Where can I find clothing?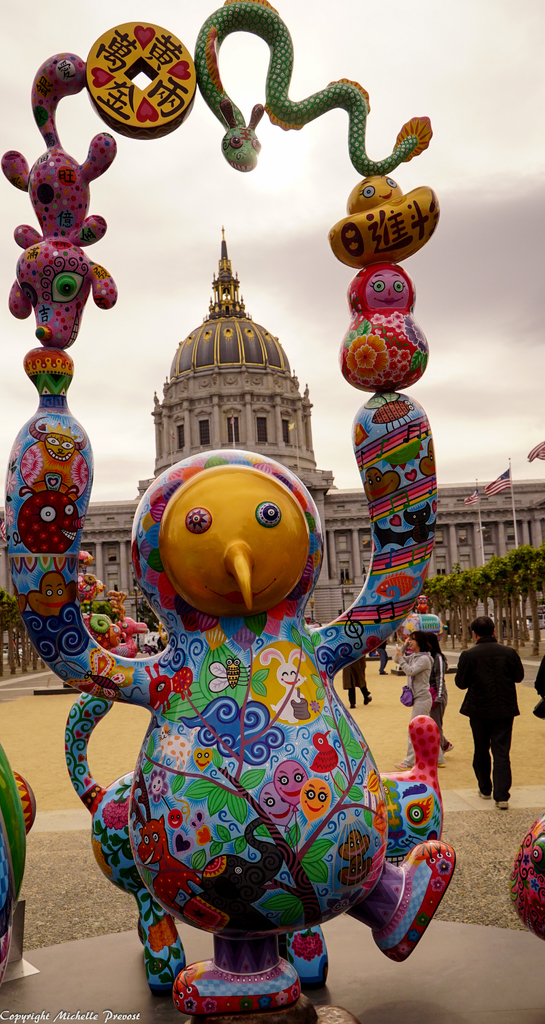
You can find it at locate(401, 646, 443, 760).
